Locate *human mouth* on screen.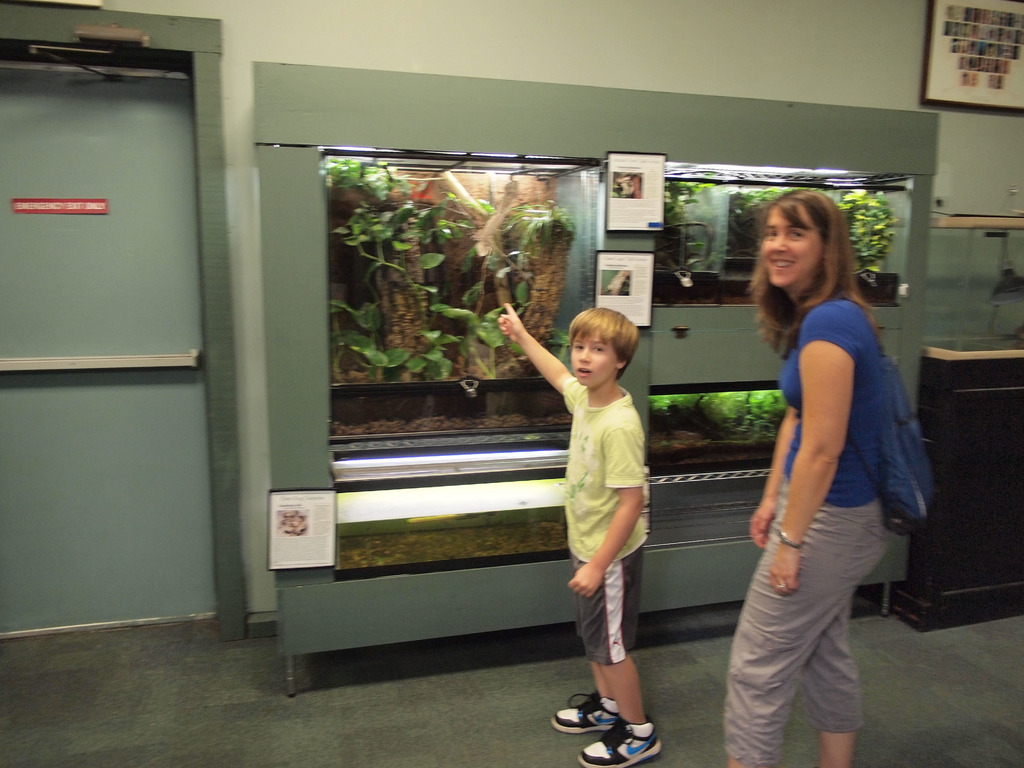
On screen at (left=577, top=368, right=594, bottom=376).
